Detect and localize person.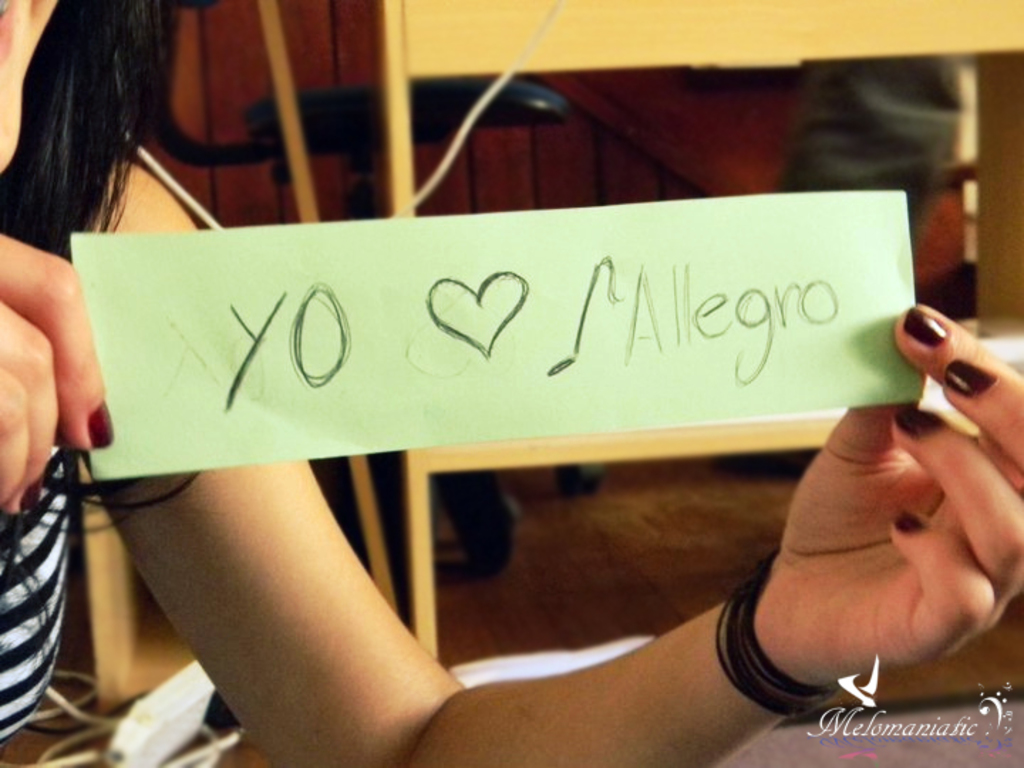
Localized at (0, 0, 1023, 767).
